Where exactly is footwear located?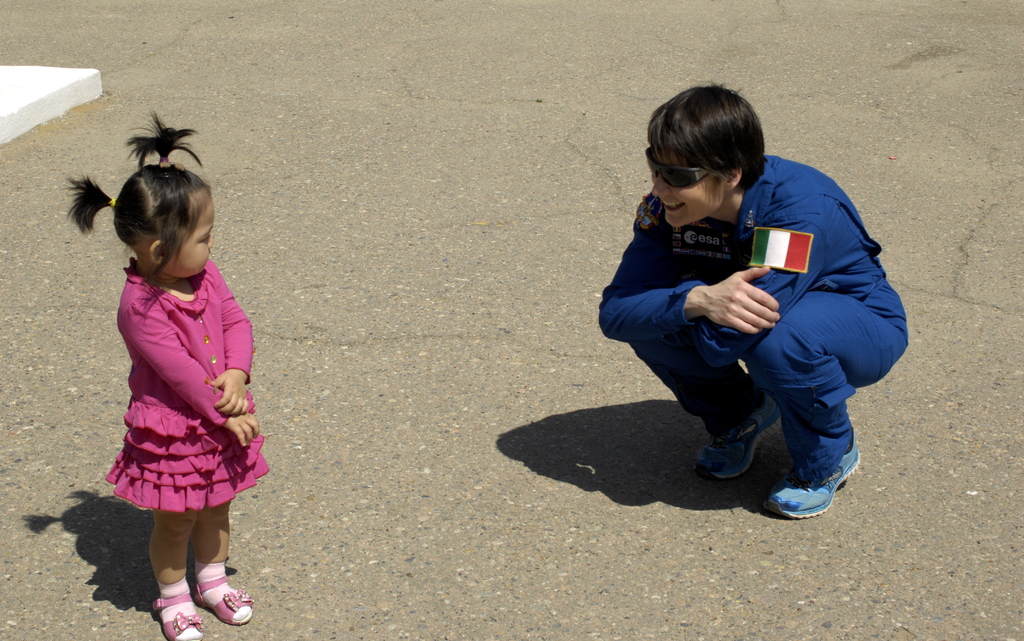
Its bounding box is [left=768, top=460, right=848, bottom=523].
